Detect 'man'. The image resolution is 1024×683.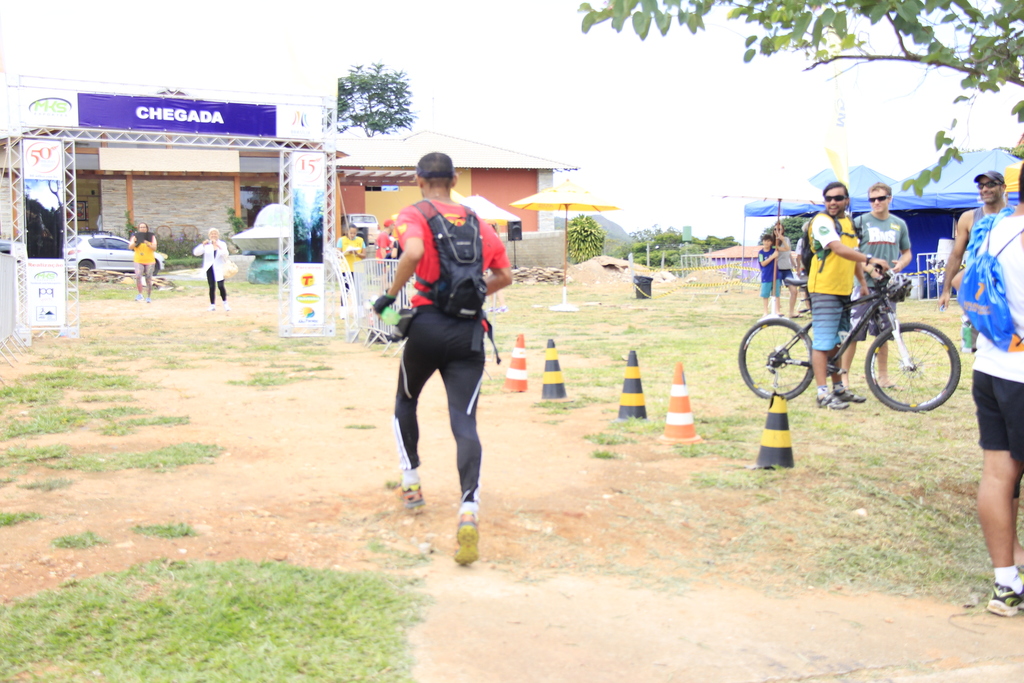
box=[836, 177, 917, 404].
